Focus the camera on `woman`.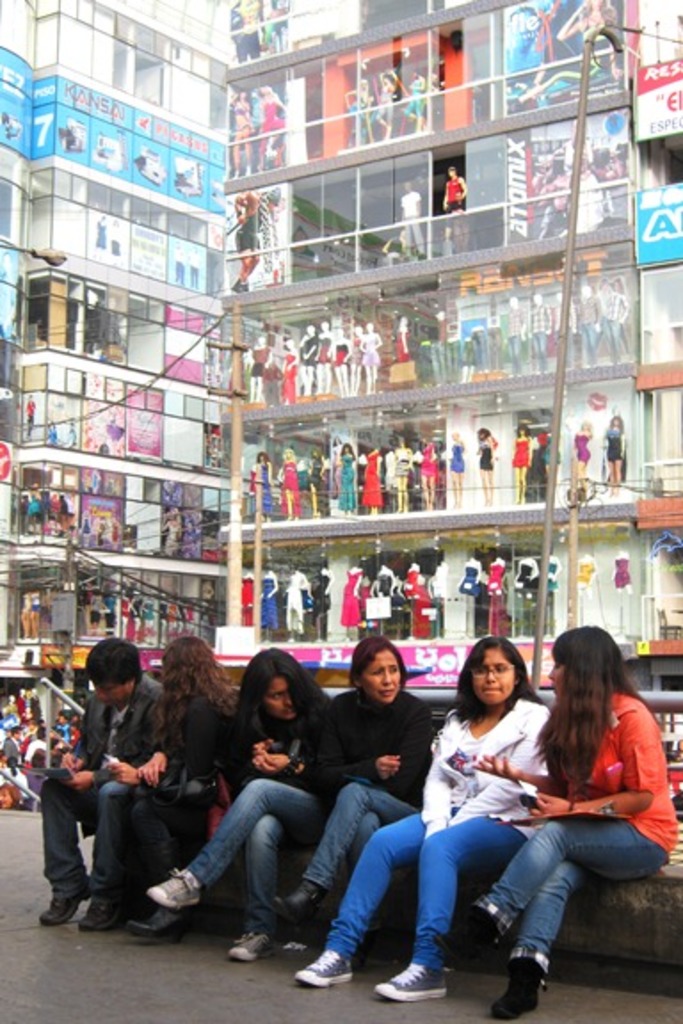
Focus region: 286 567 302 631.
